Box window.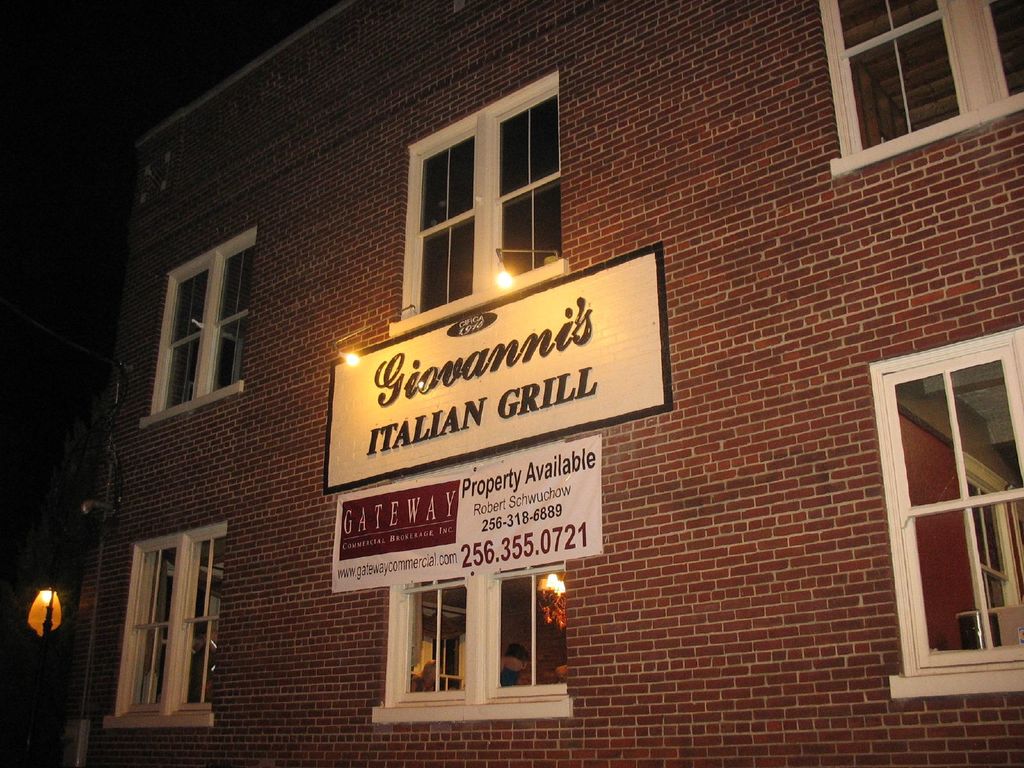
(391,82,572,333).
